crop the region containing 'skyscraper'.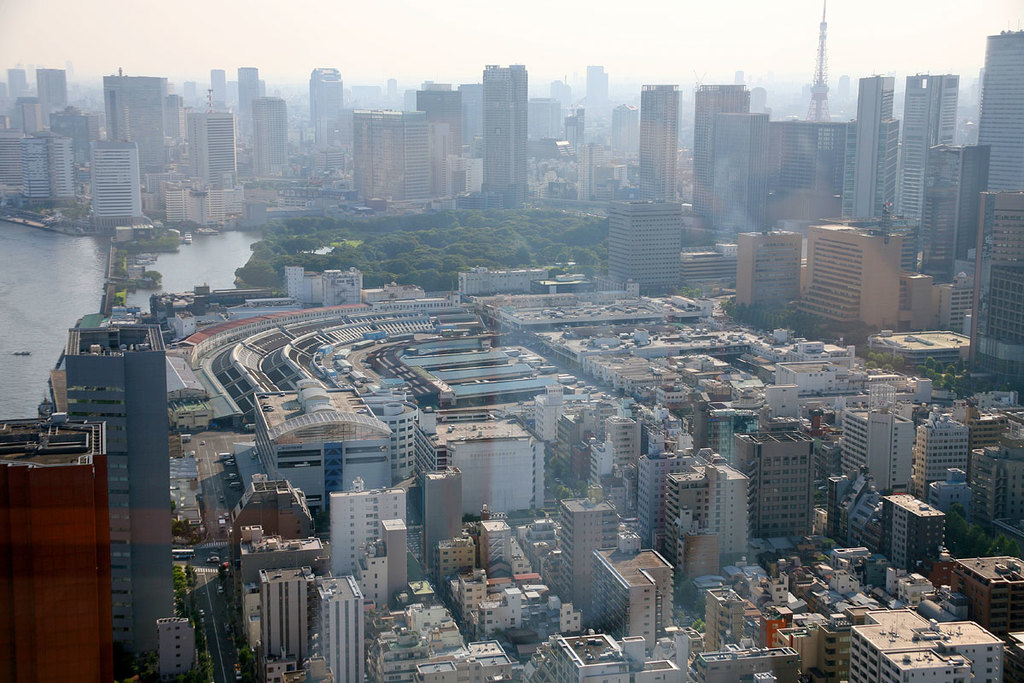
Crop region: locate(968, 22, 1023, 198).
